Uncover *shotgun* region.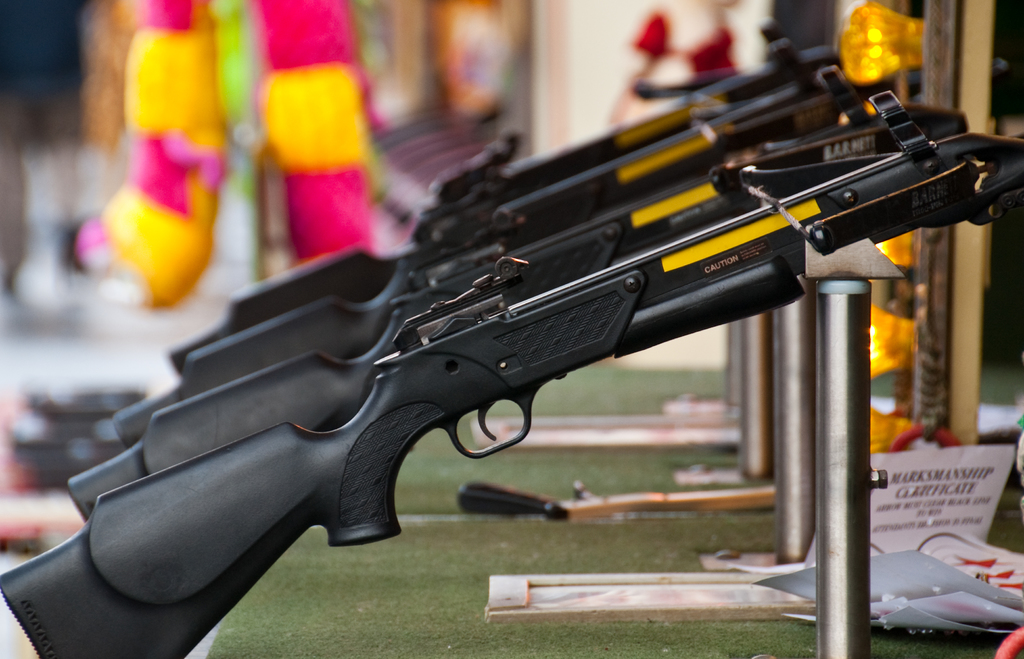
Uncovered: rect(164, 15, 844, 367).
